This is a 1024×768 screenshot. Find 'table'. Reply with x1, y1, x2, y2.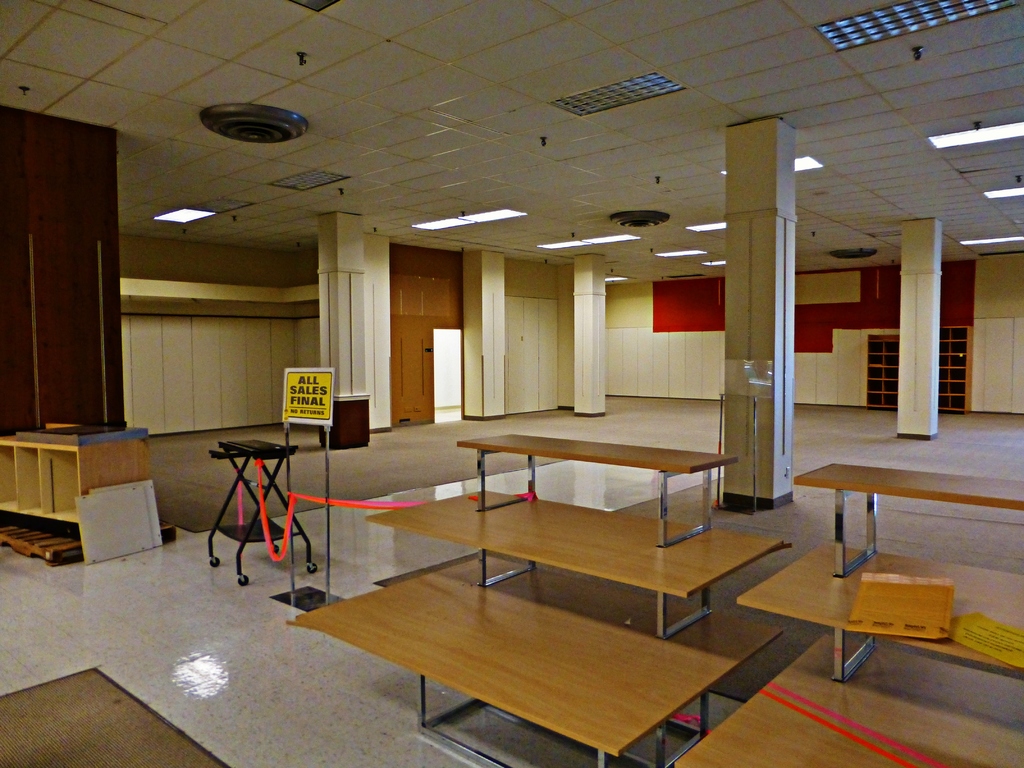
735, 536, 1018, 685.
